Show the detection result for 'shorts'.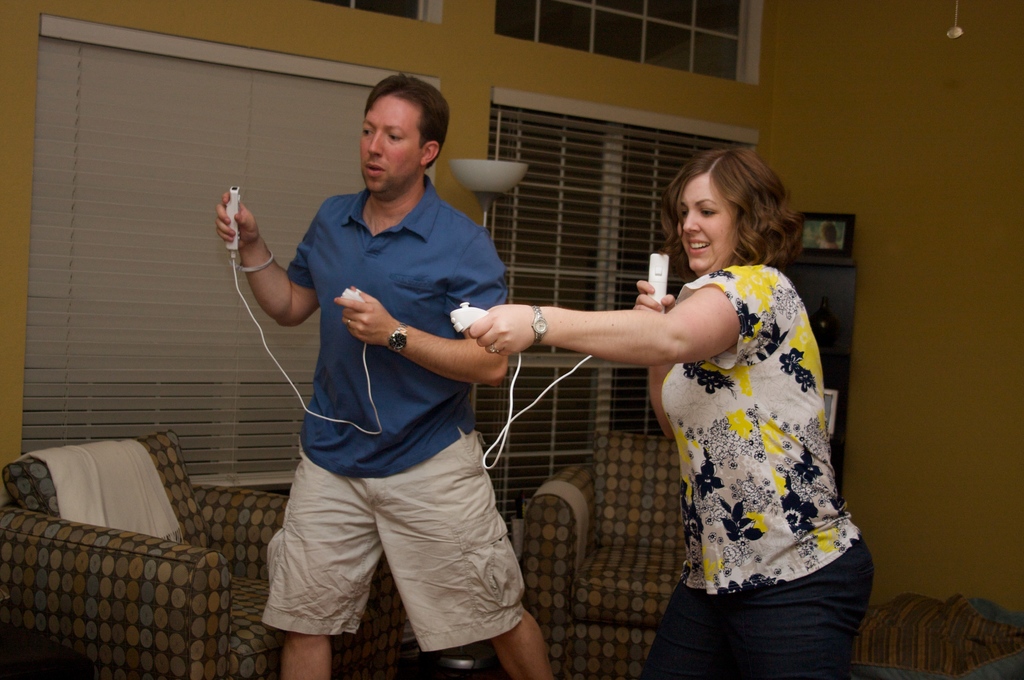
<box>641,537,870,679</box>.
